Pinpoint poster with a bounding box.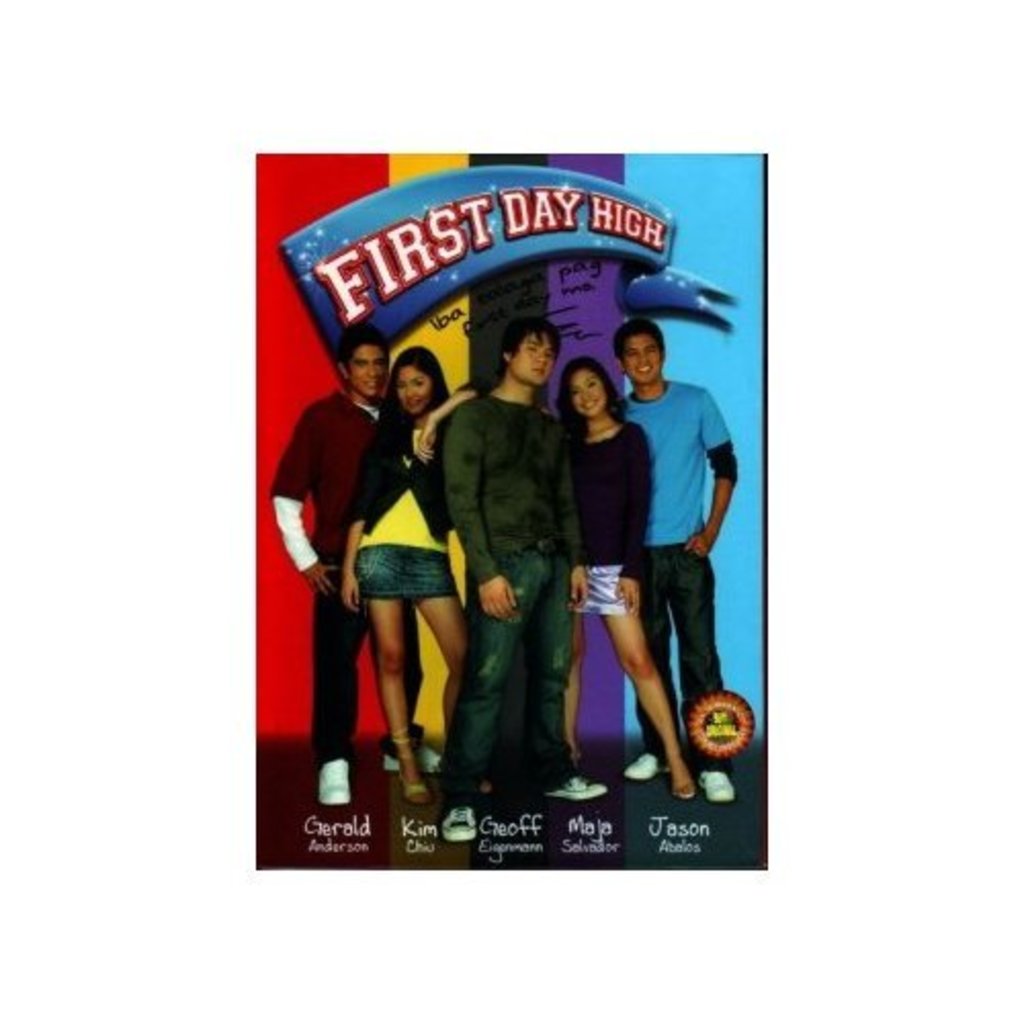
256 152 766 870.
